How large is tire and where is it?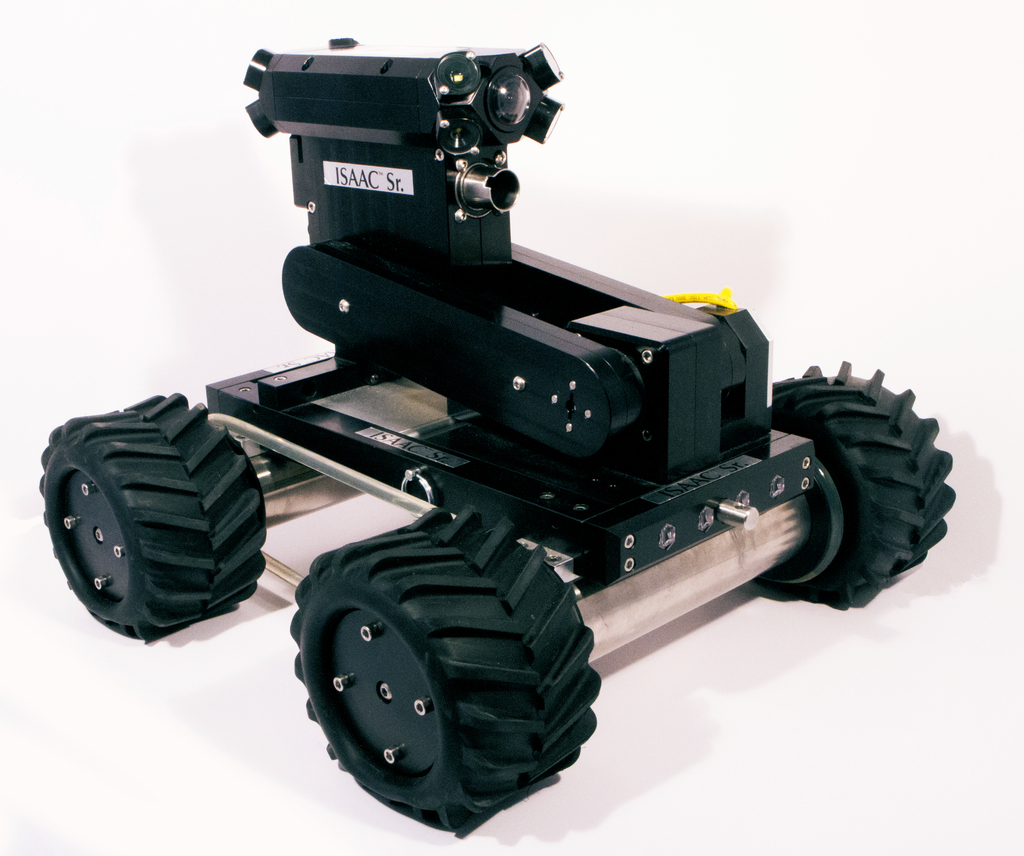
Bounding box: box=[289, 505, 603, 839].
